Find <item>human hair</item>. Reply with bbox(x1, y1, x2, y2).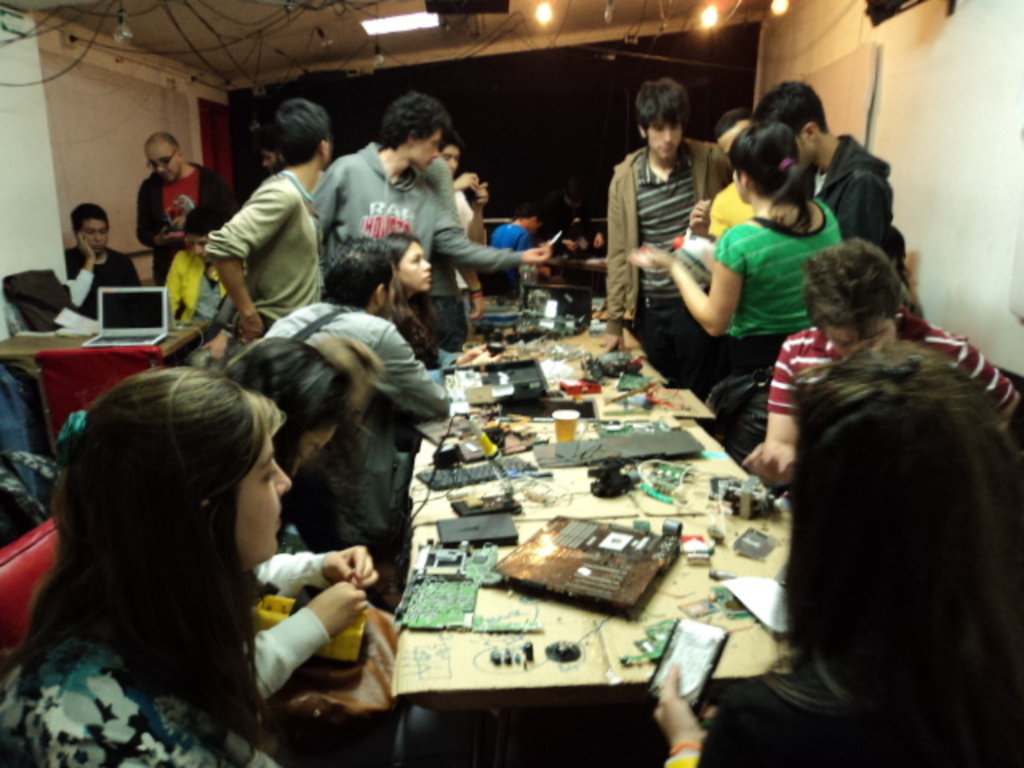
bbox(234, 338, 358, 440).
